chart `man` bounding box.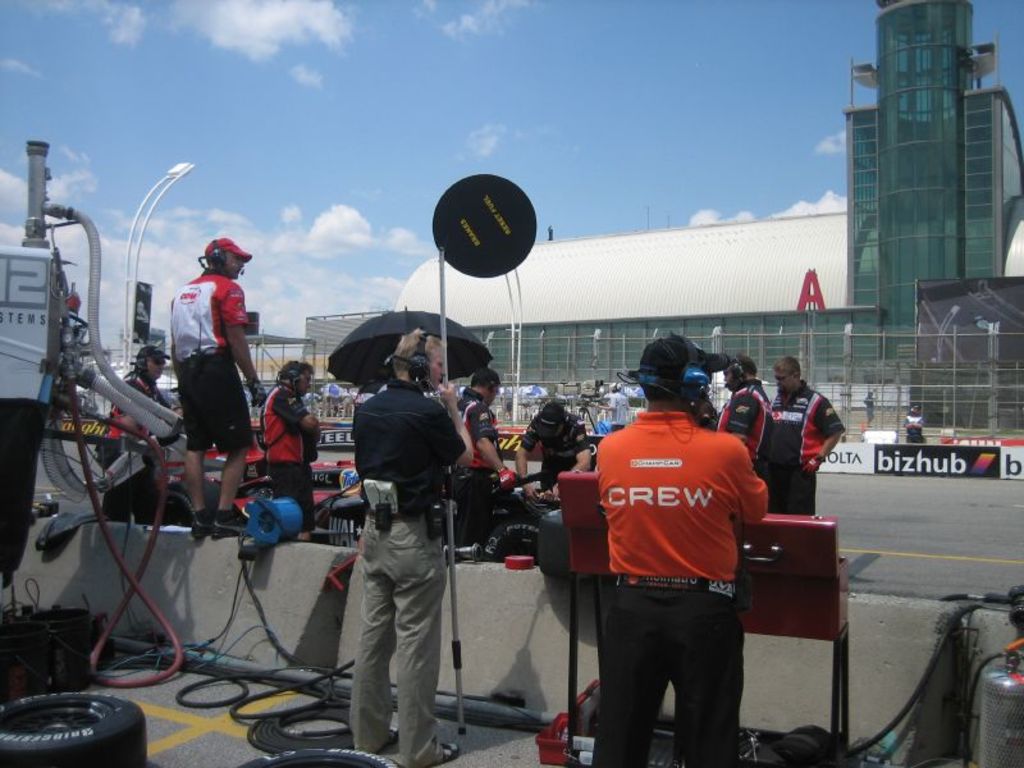
Charted: box=[755, 357, 855, 516].
